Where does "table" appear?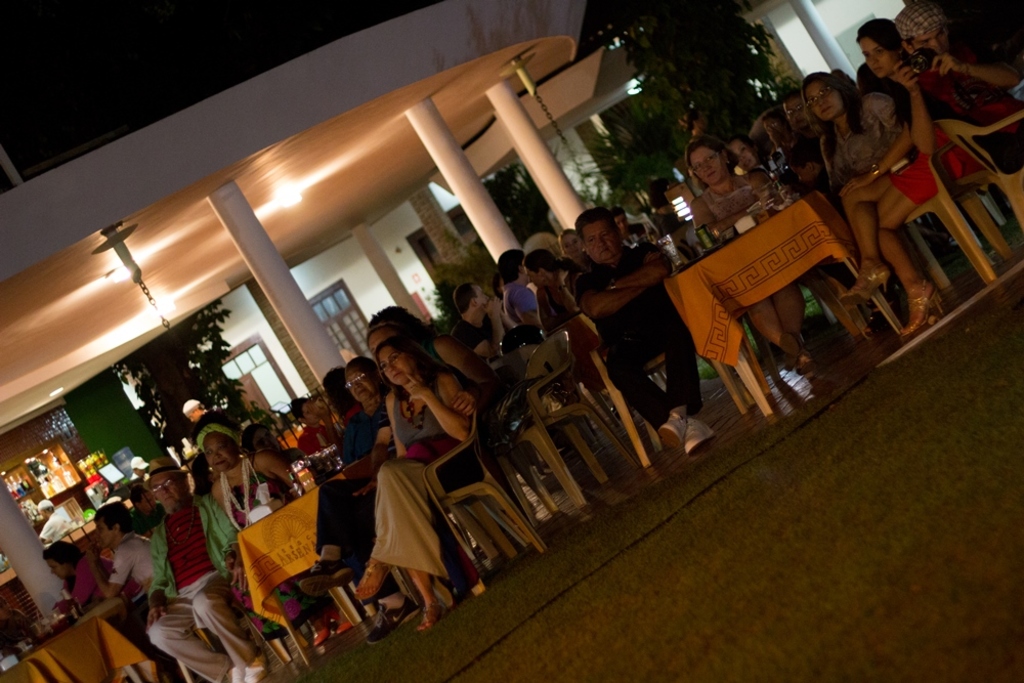
Appears at pyautogui.locateOnScreen(659, 186, 907, 438).
